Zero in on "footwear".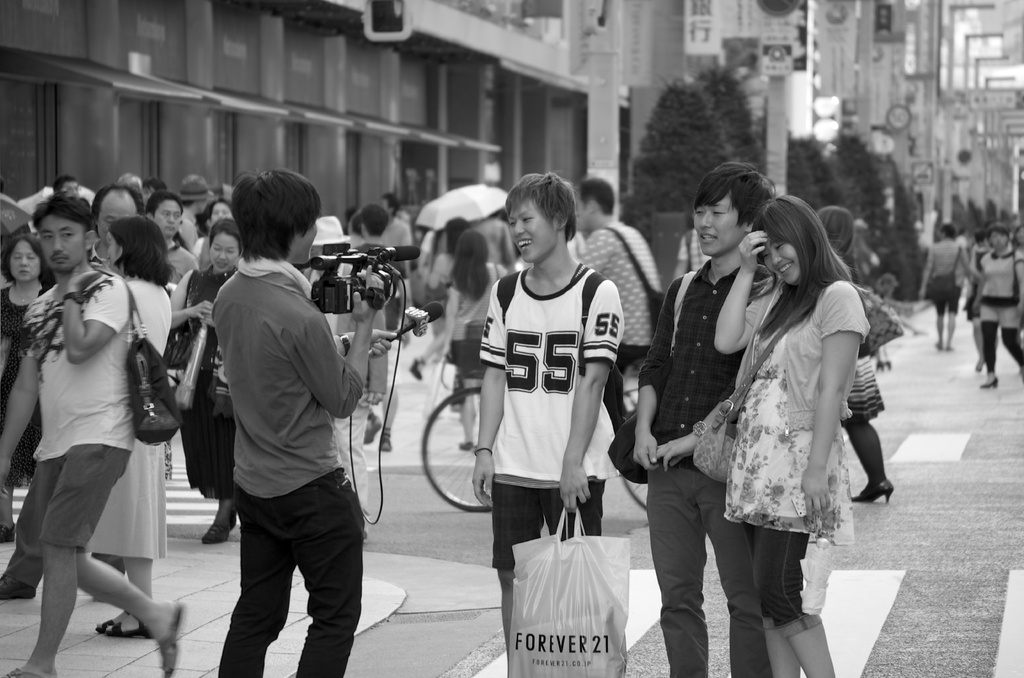
Zeroed in: (x1=198, y1=511, x2=235, y2=542).
